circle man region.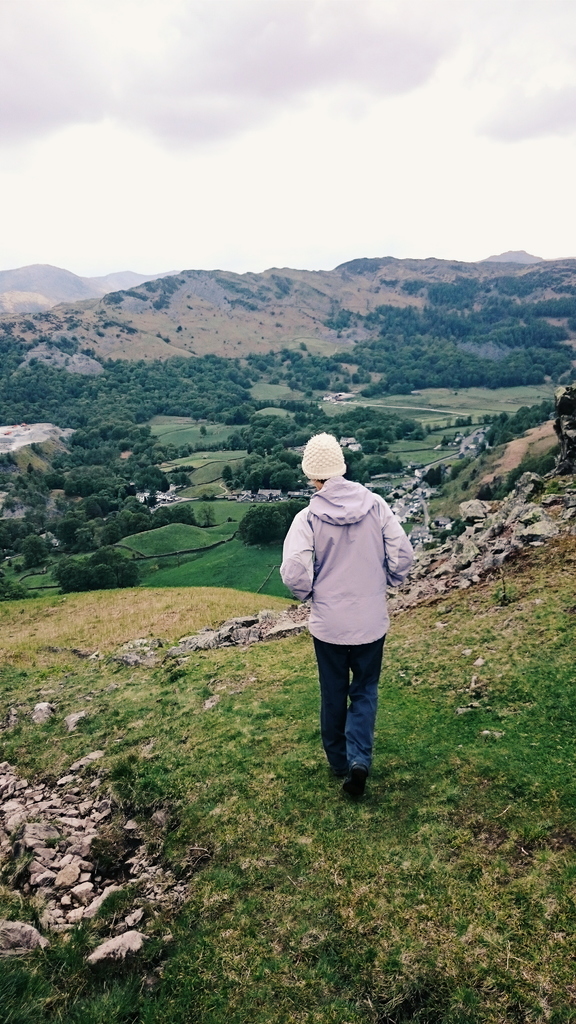
Region: {"left": 276, "top": 438, "right": 422, "bottom": 797}.
